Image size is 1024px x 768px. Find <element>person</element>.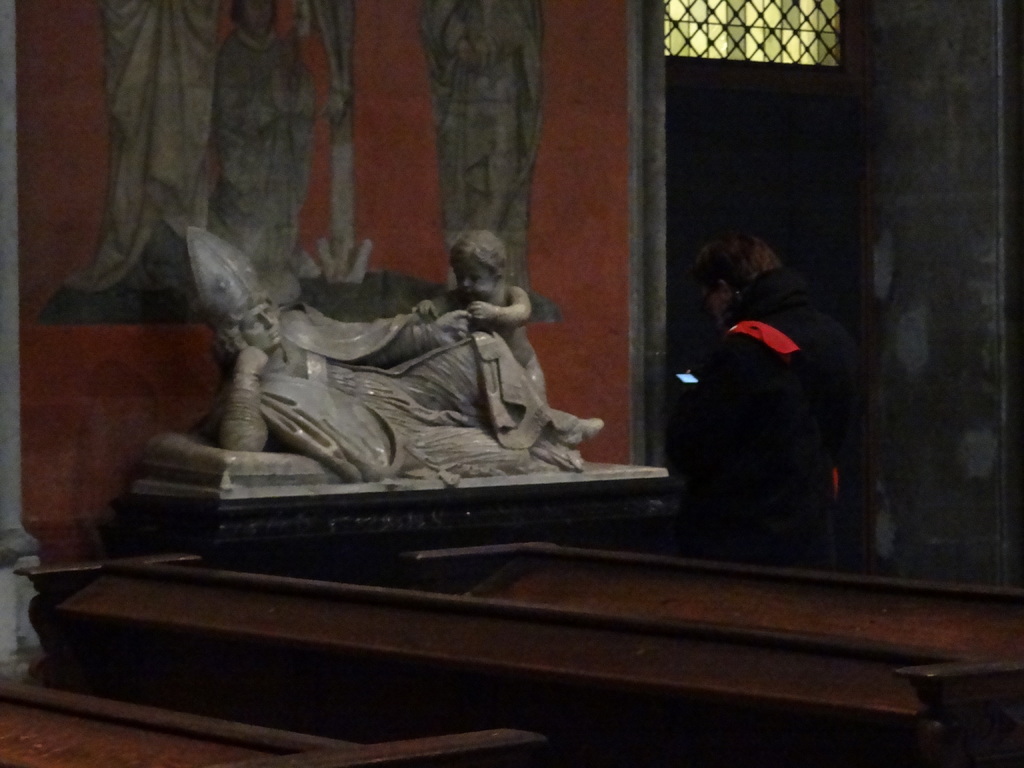
673:210:833:559.
